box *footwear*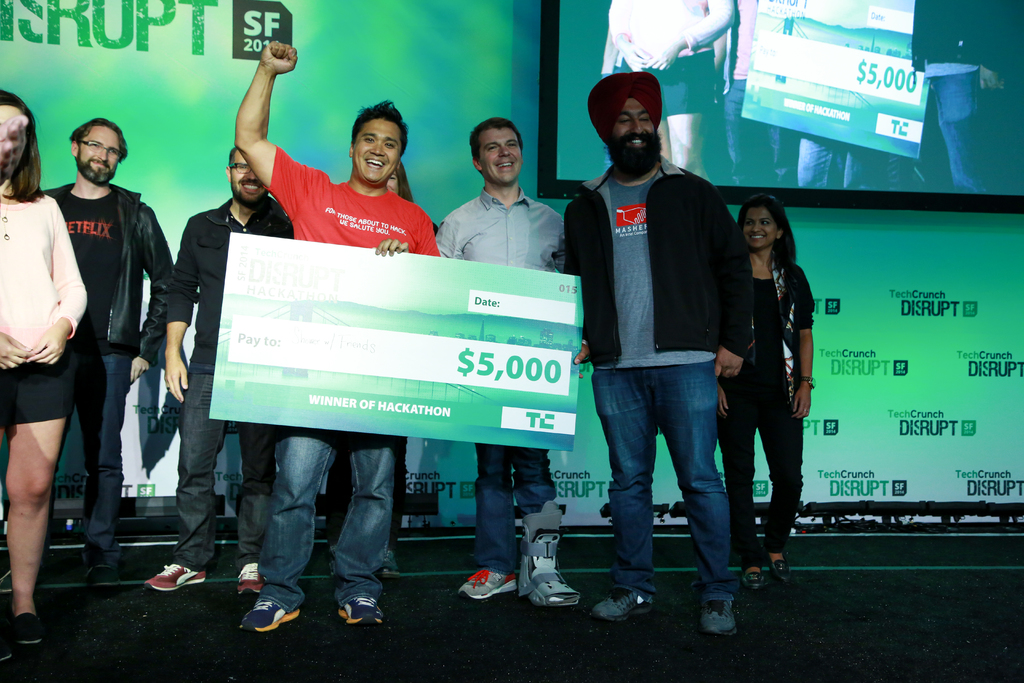
(741, 568, 766, 593)
